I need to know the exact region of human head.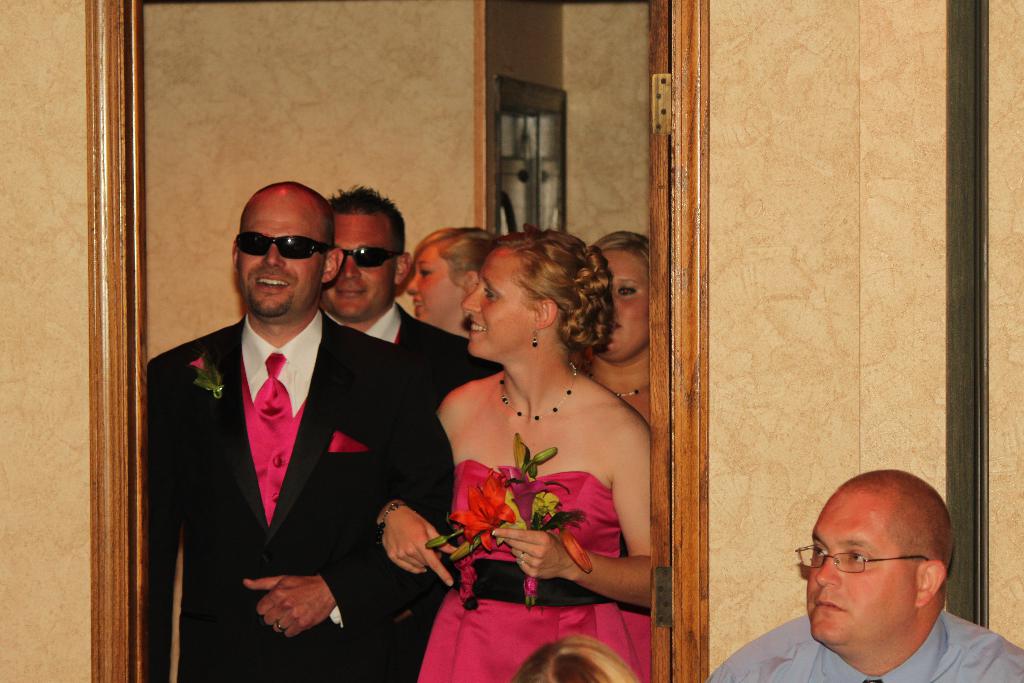
Region: [x1=405, y1=223, x2=498, y2=327].
